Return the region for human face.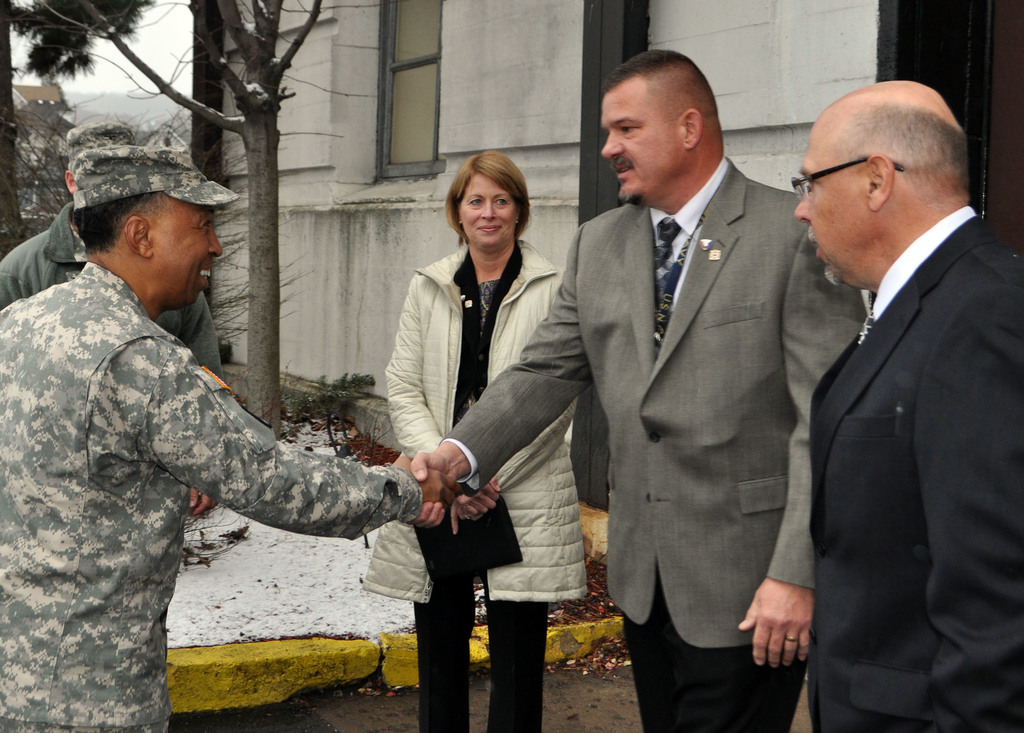
[794,138,875,286].
